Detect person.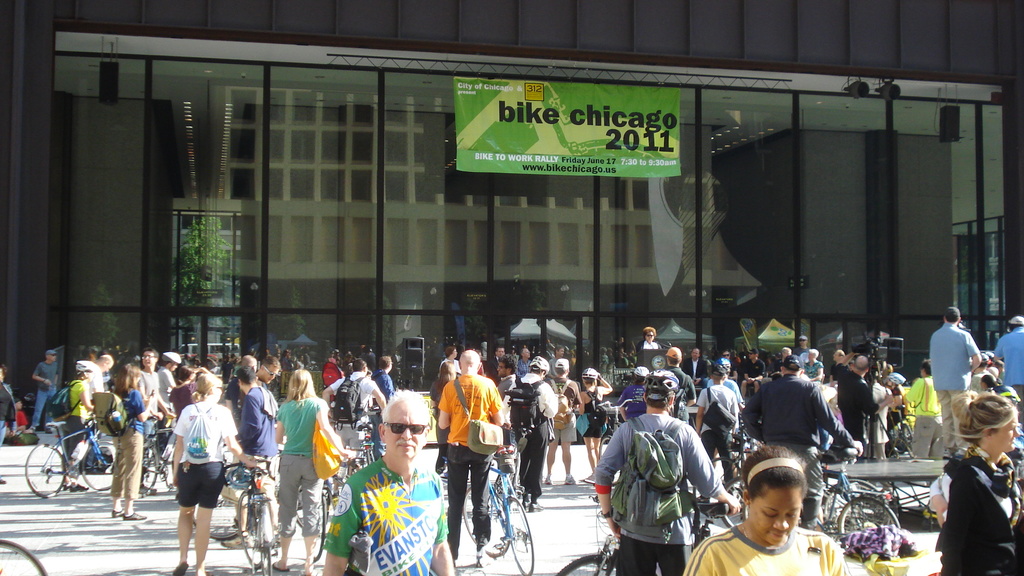
Detected at bbox(938, 390, 1023, 575).
